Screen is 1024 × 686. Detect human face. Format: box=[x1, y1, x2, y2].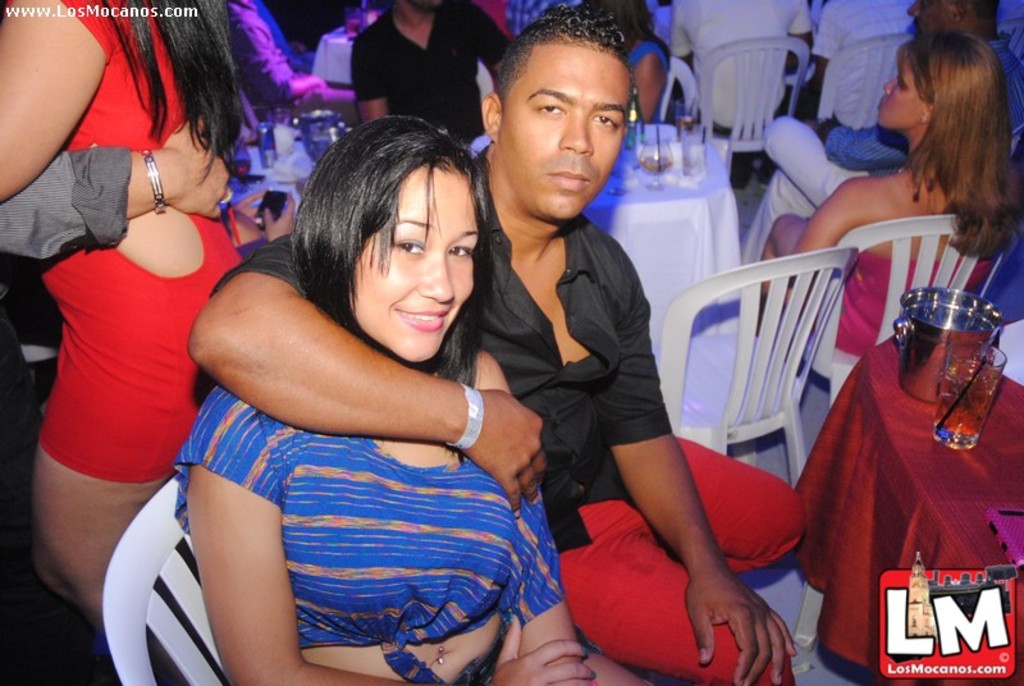
box=[503, 42, 627, 219].
